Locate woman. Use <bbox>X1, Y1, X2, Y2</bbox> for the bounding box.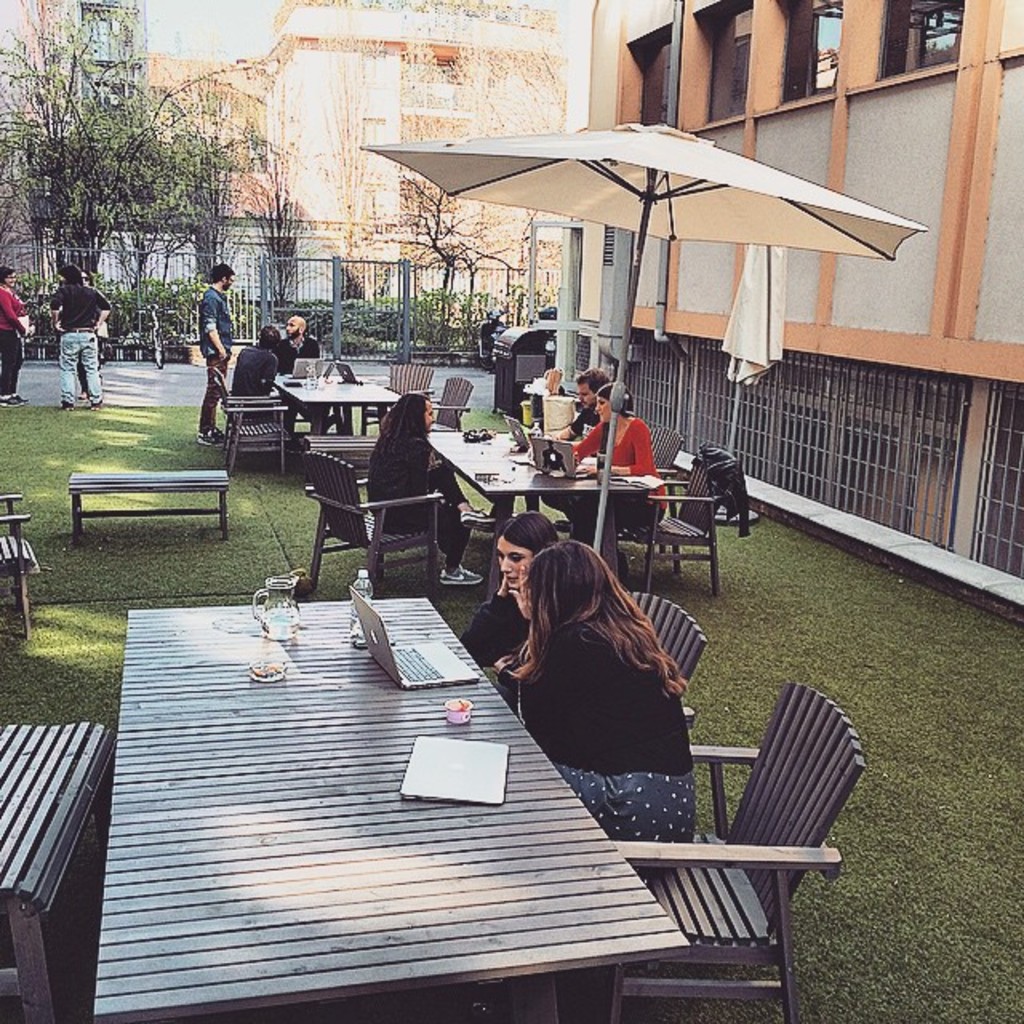
<bbox>571, 379, 666, 544</bbox>.
